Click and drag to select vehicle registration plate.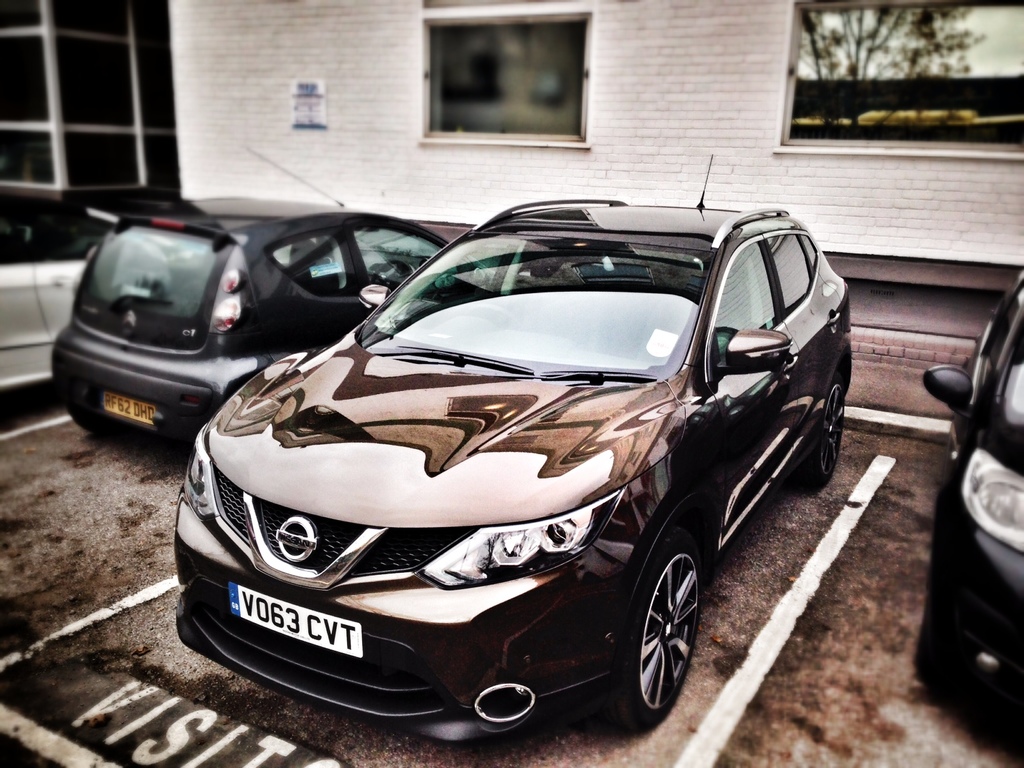
Selection: [100,390,156,423].
